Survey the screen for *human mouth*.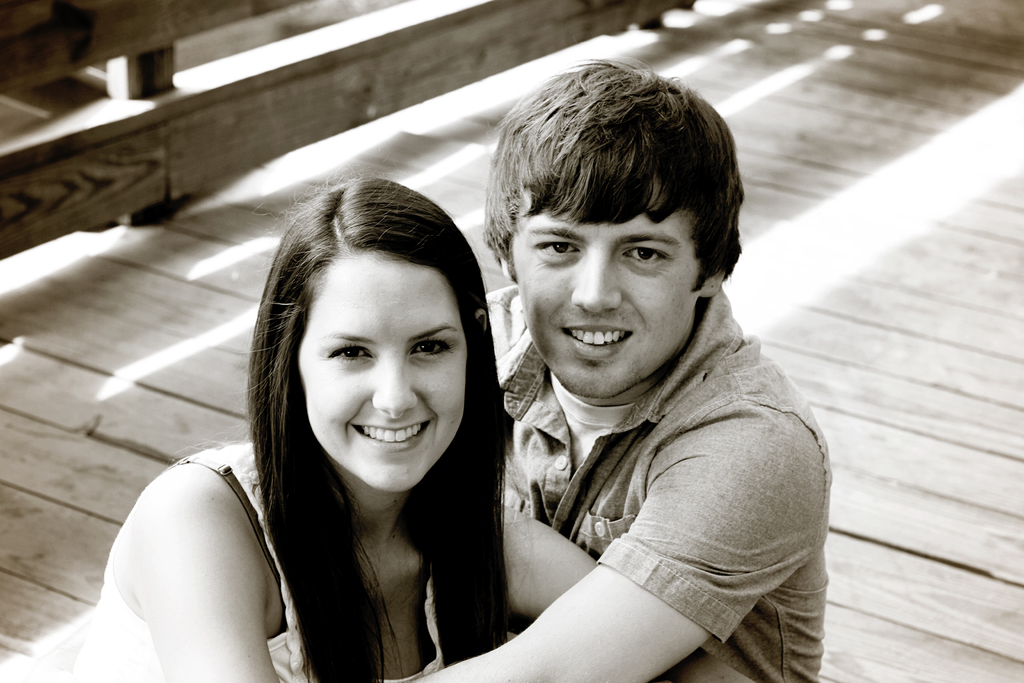
Survey found: box=[349, 416, 428, 453].
